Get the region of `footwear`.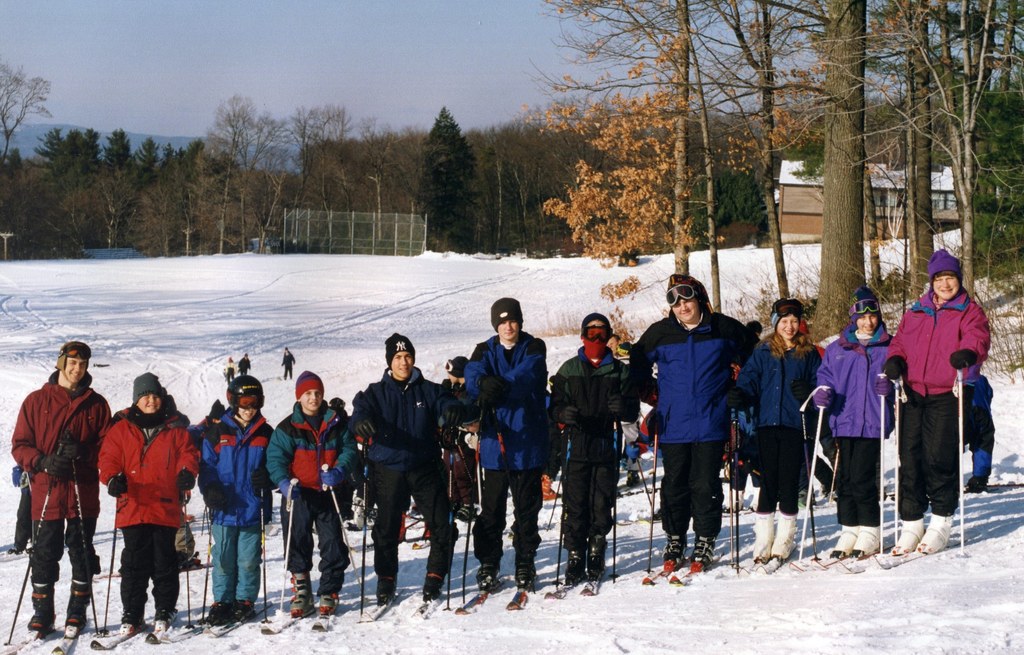
left=152, top=617, right=165, bottom=627.
